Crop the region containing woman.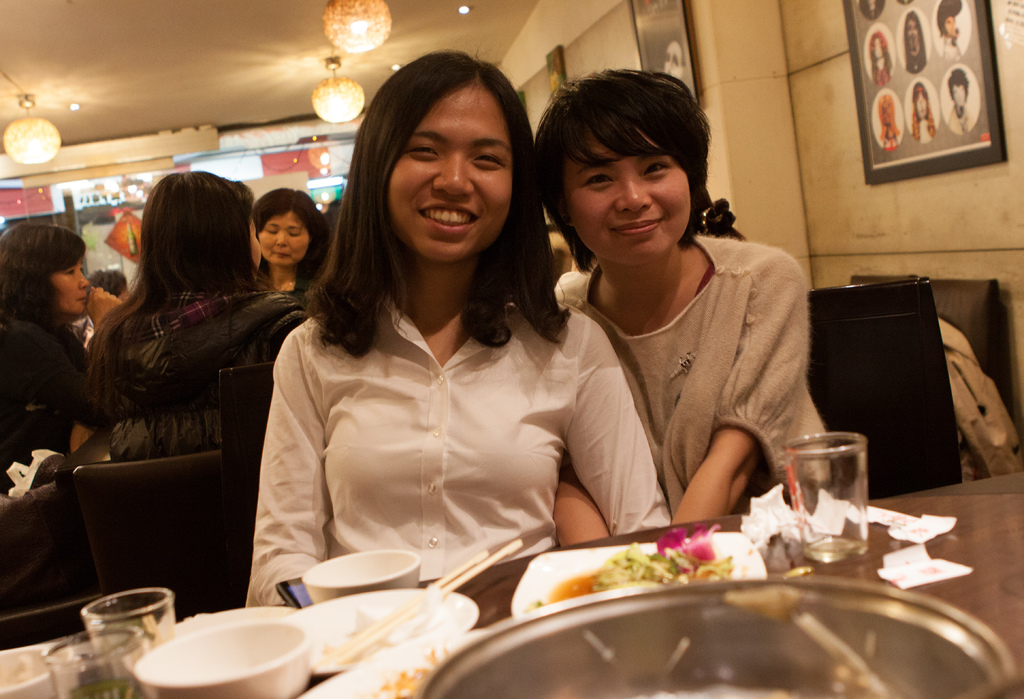
Crop region: crop(0, 218, 122, 494).
